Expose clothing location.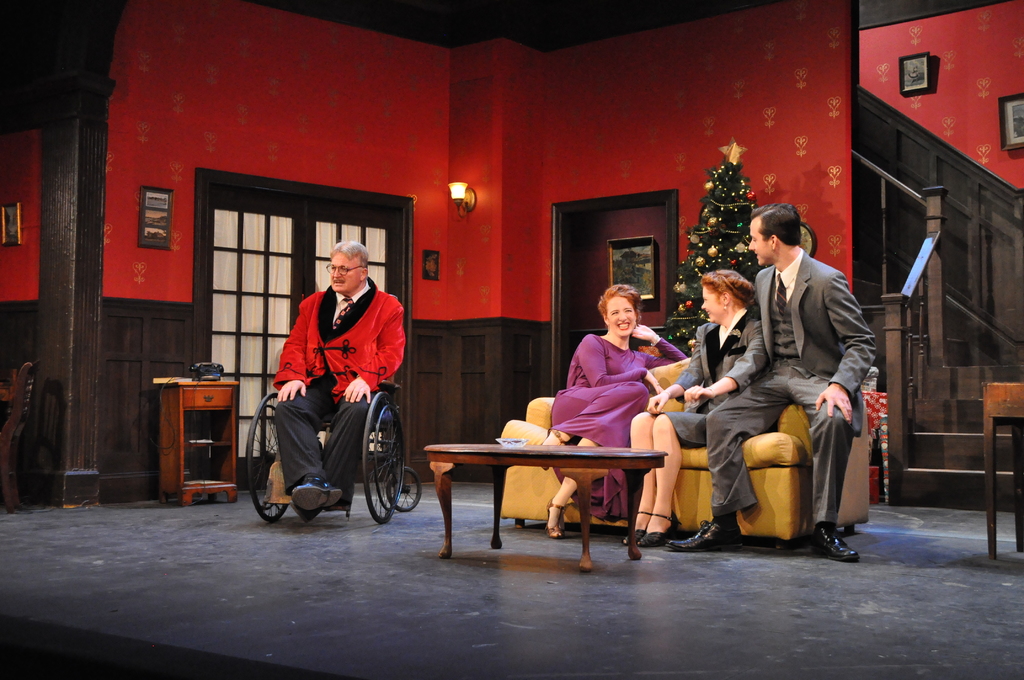
Exposed at {"x1": 701, "y1": 252, "x2": 878, "y2": 528}.
